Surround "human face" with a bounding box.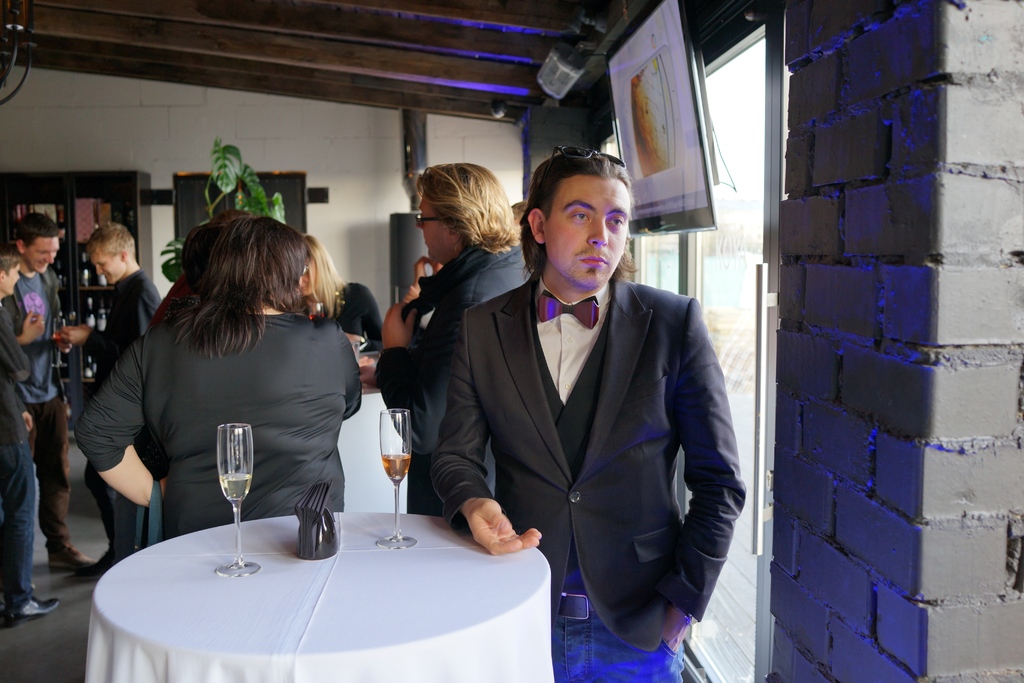
box(86, 251, 118, 284).
